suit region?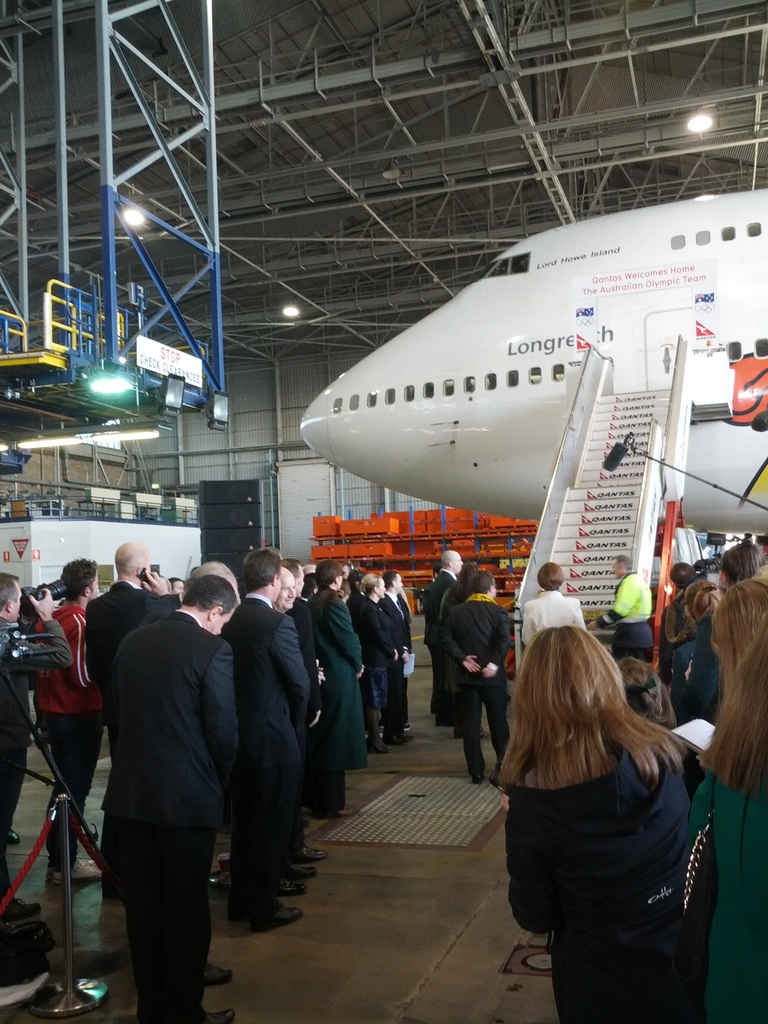
(362,594,401,727)
